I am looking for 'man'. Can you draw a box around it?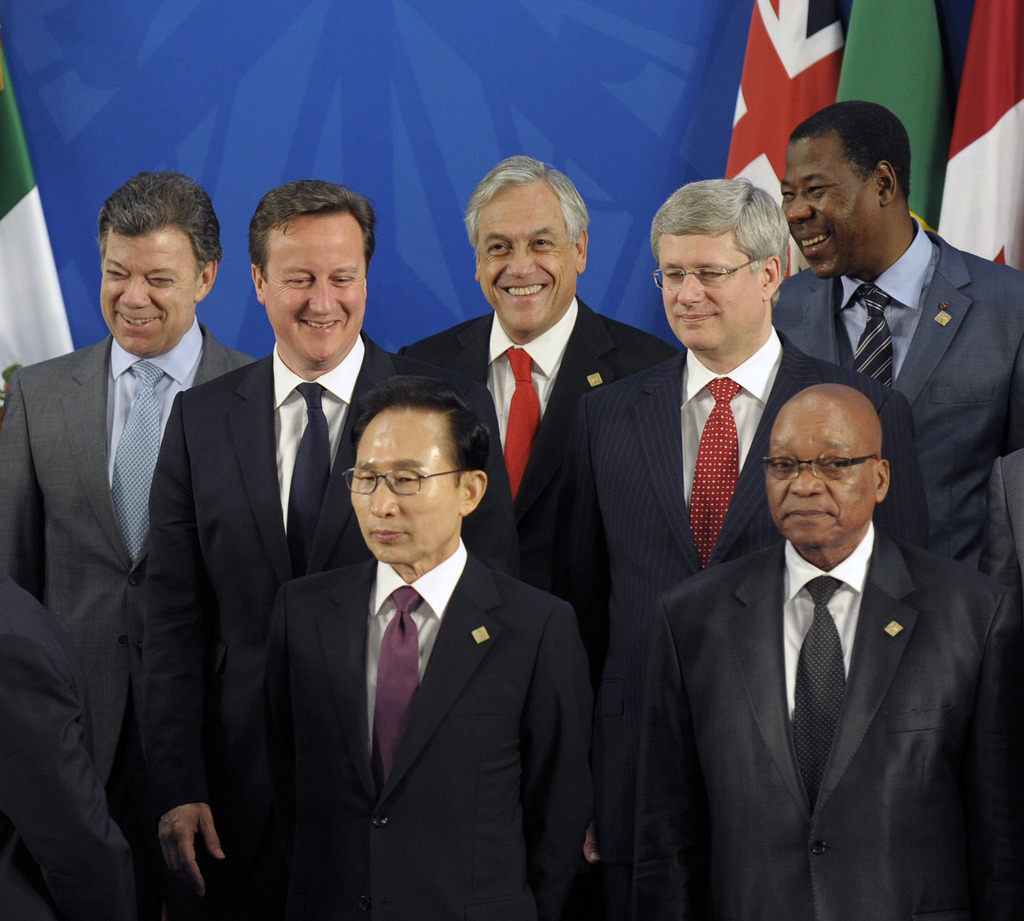
Sure, the bounding box is <region>394, 151, 681, 661</region>.
